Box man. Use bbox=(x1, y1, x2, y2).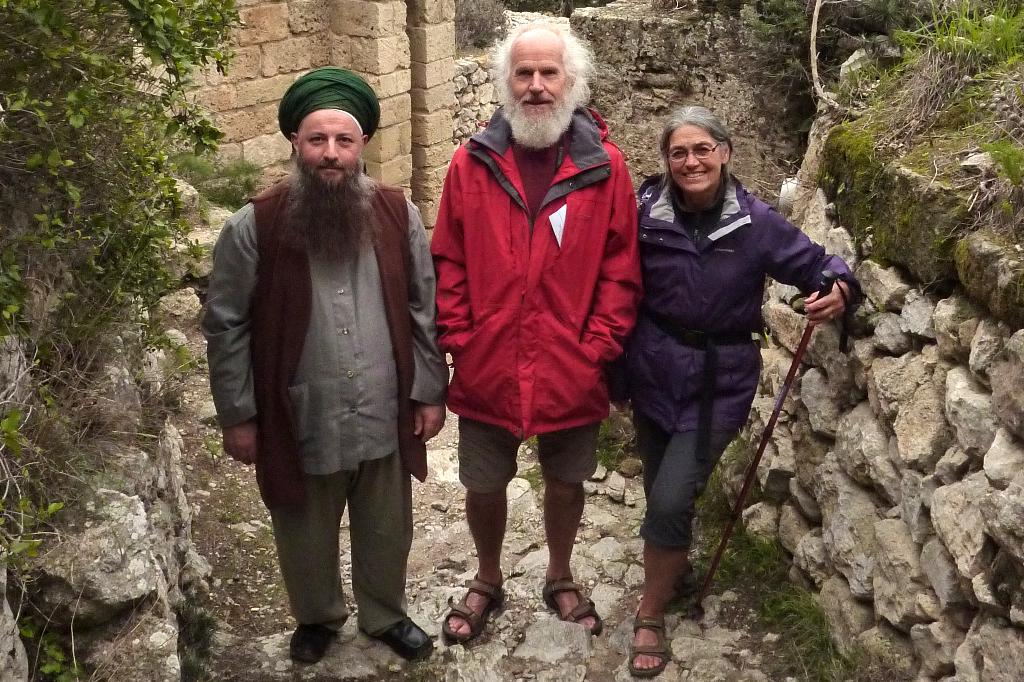
bbox=(431, 20, 650, 632).
